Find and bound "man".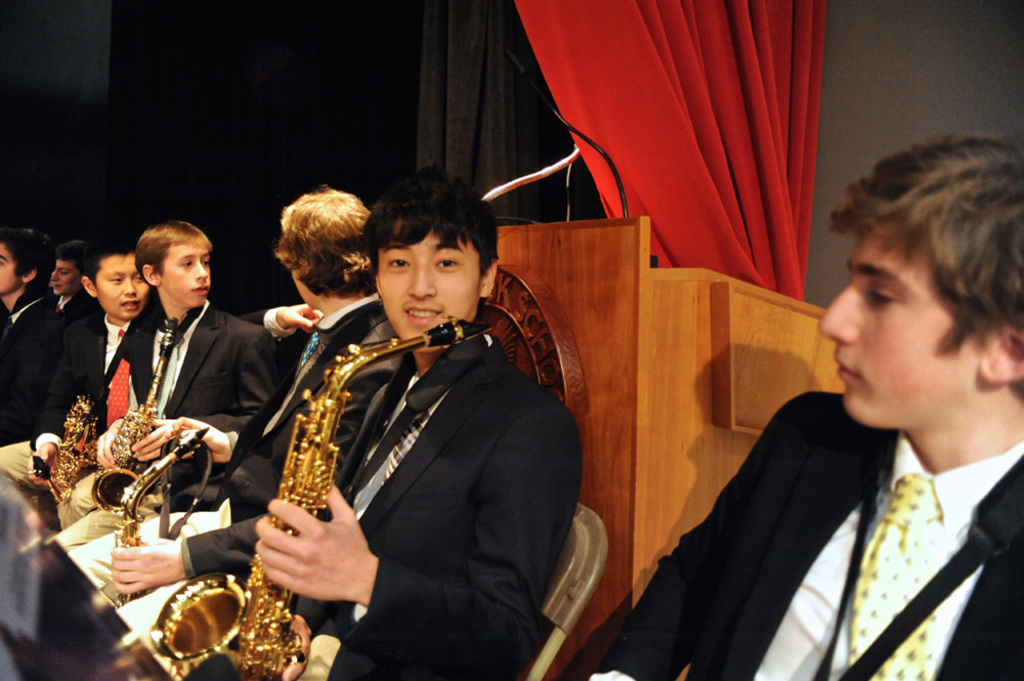
Bound: 104/183/376/599.
